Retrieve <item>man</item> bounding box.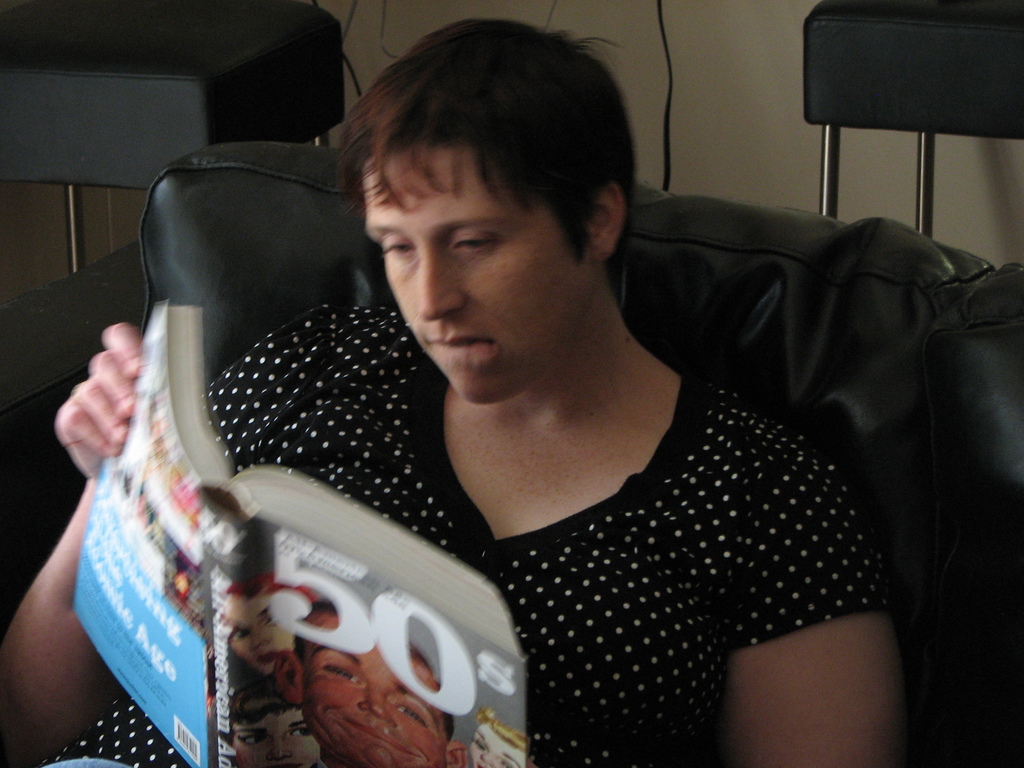
Bounding box: bbox=(277, 600, 465, 767).
